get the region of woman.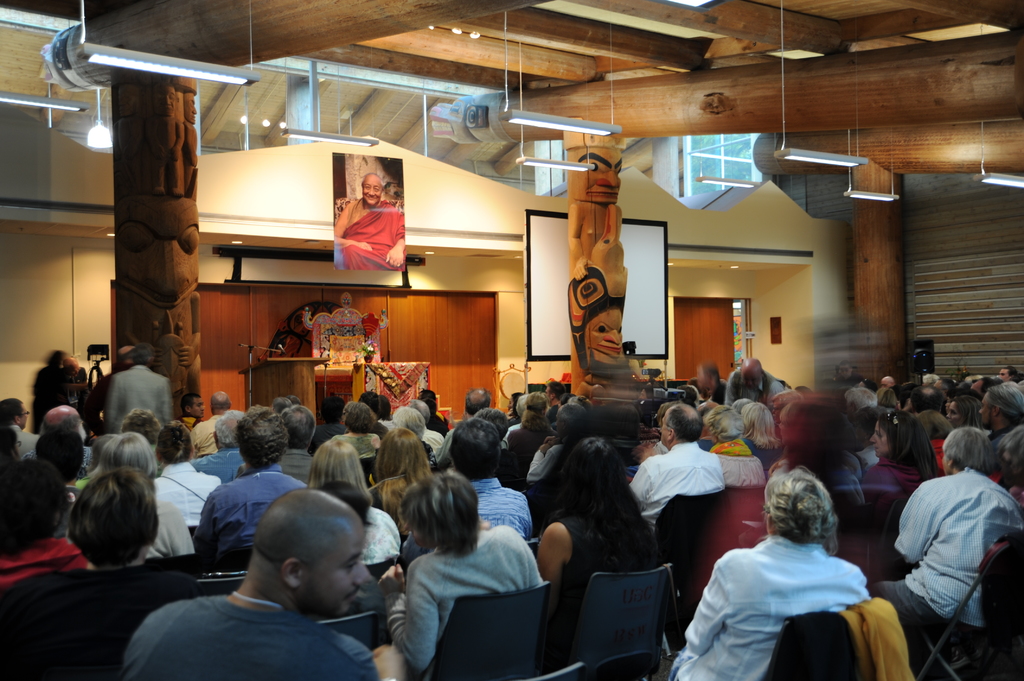
box=[372, 427, 437, 541].
